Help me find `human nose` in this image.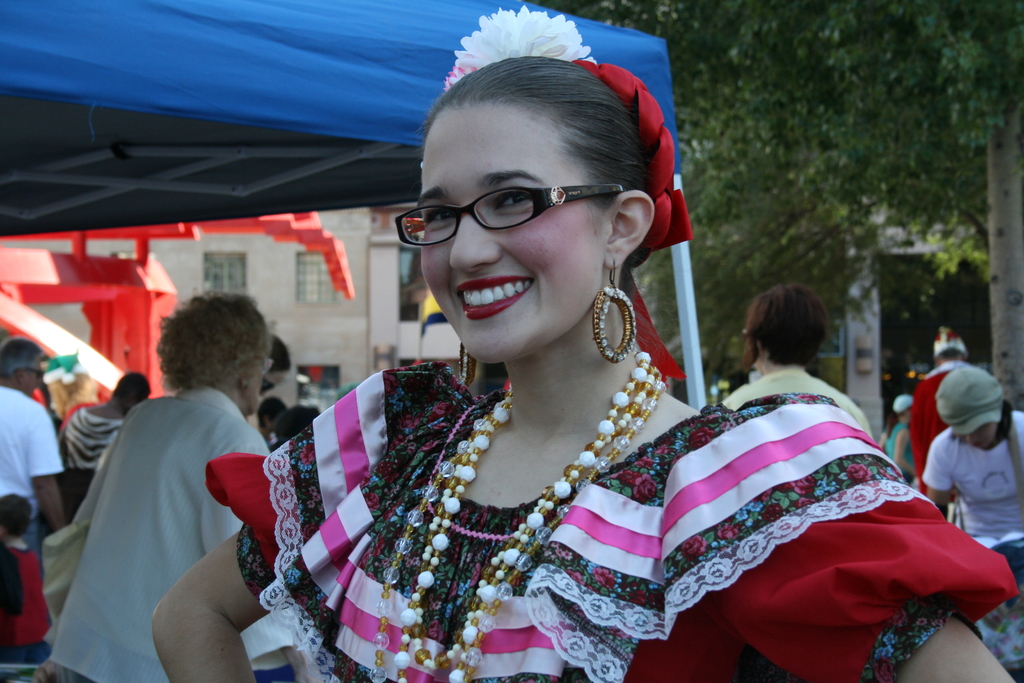
Found it: [left=451, top=213, right=502, bottom=270].
